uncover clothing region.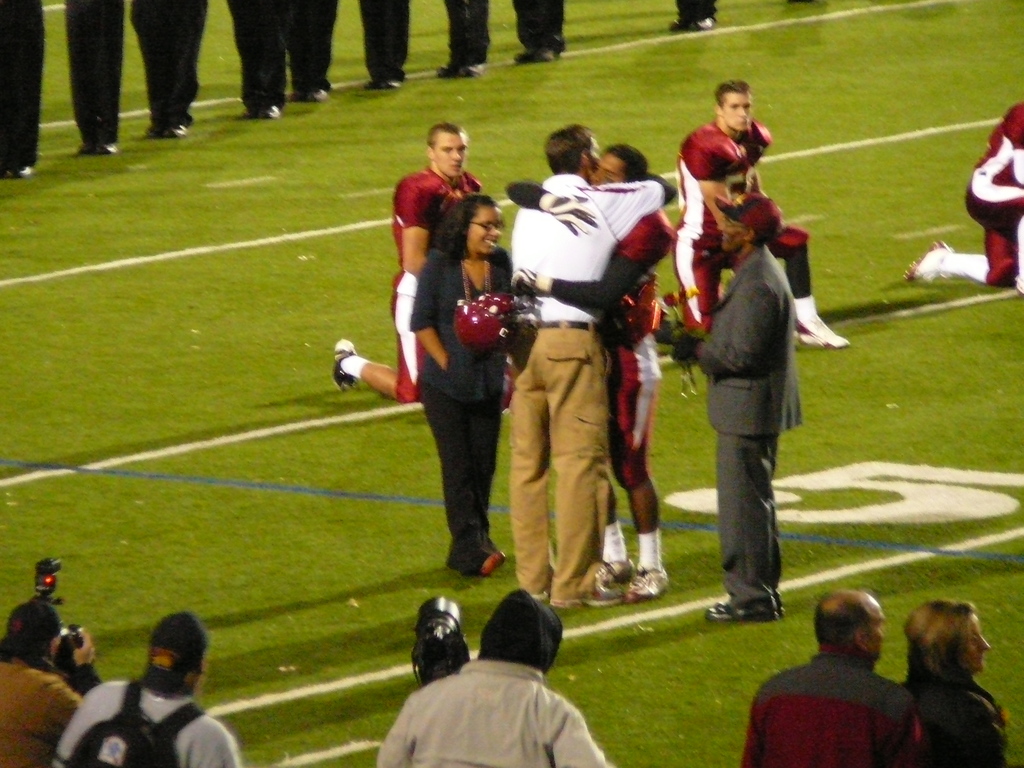
Uncovered: <bbox>605, 199, 665, 349</bbox>.
